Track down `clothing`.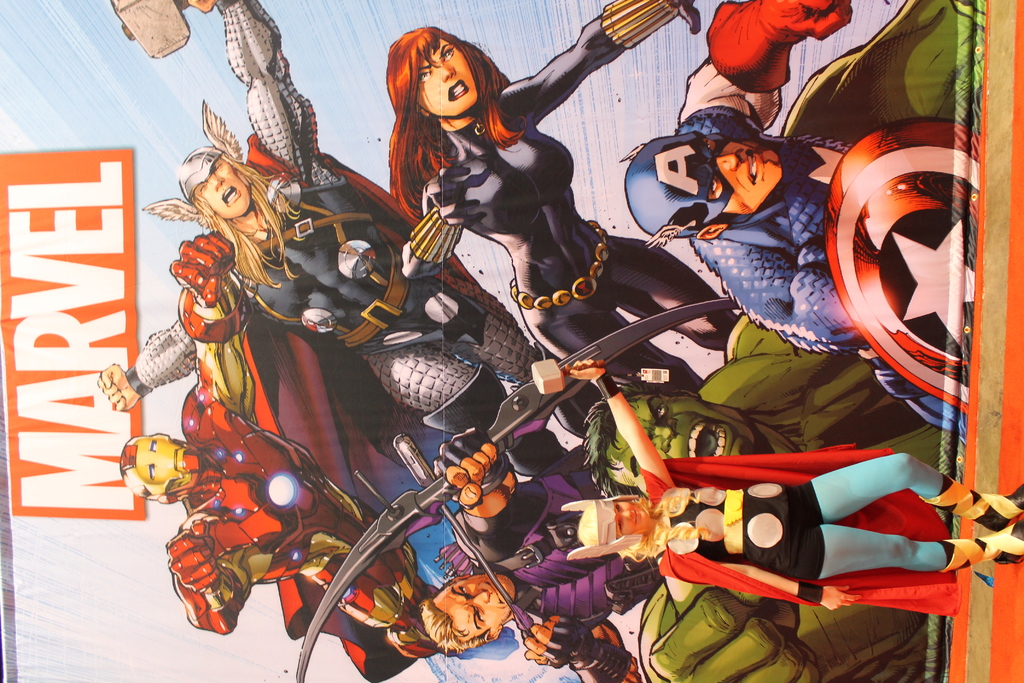
Tracked to select_region(406, 15, 738, 400).
